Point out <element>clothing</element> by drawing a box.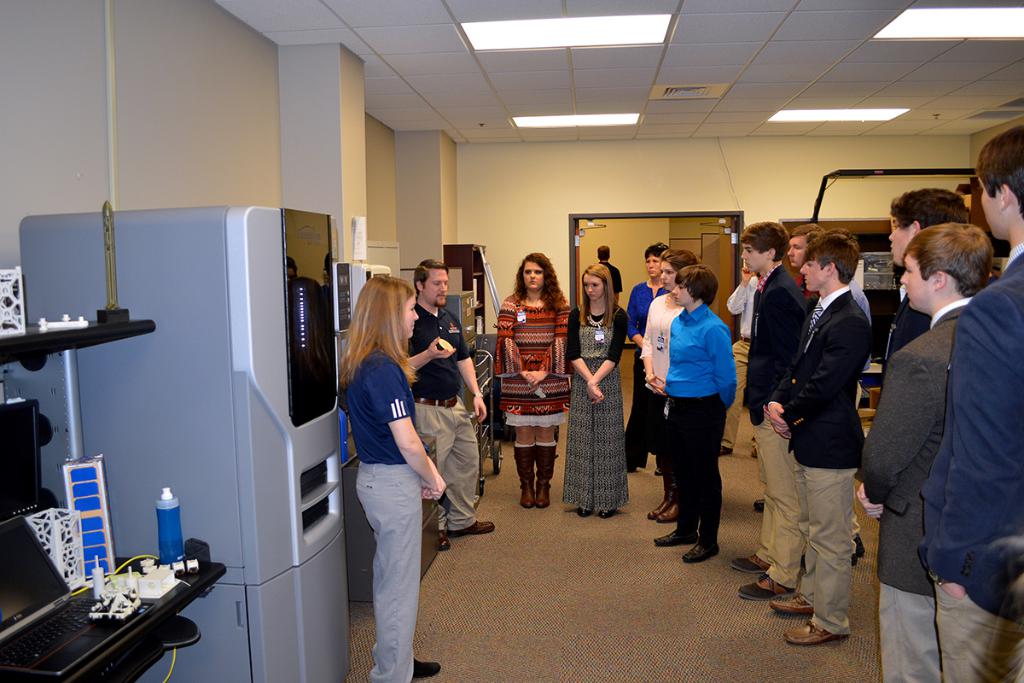
BBox(340, 347, 416, 460).
